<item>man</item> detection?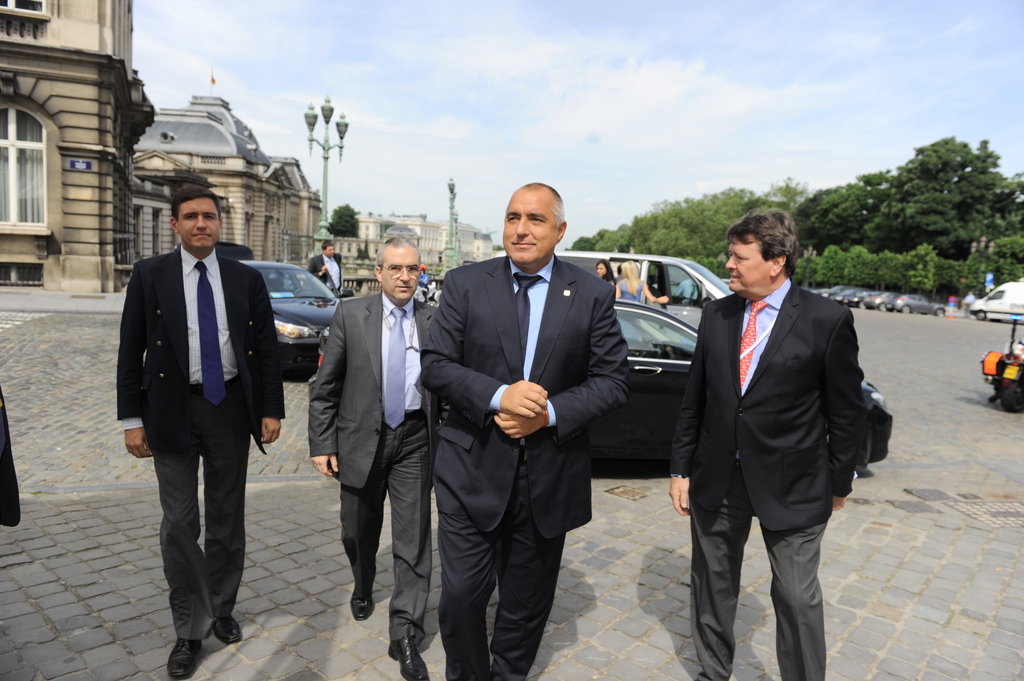
box=[671, 173, 890, 669]
